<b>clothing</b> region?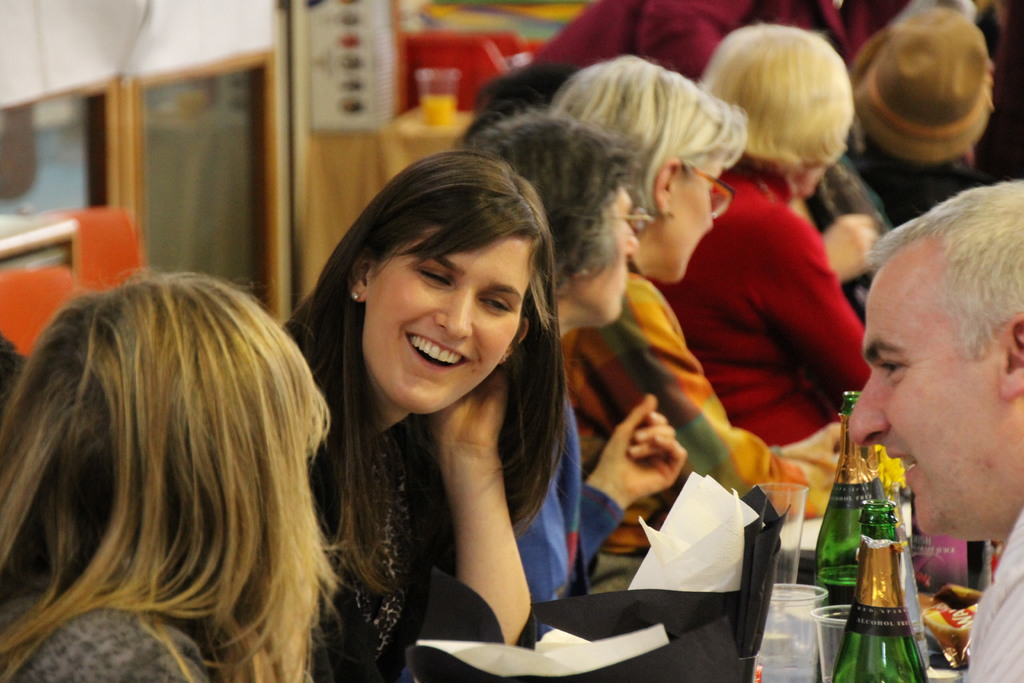
bbox=(460, 0, 851, 128)
